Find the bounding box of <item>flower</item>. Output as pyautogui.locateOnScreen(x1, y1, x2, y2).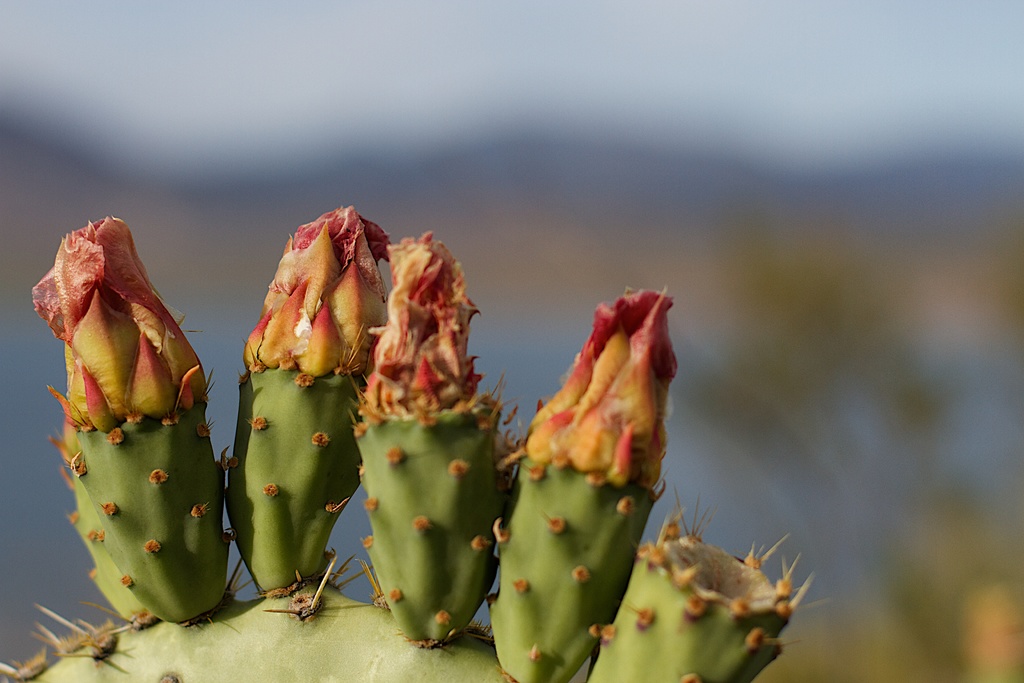
pyautogui.locateOnScreen(224, 202, 389, 593).
